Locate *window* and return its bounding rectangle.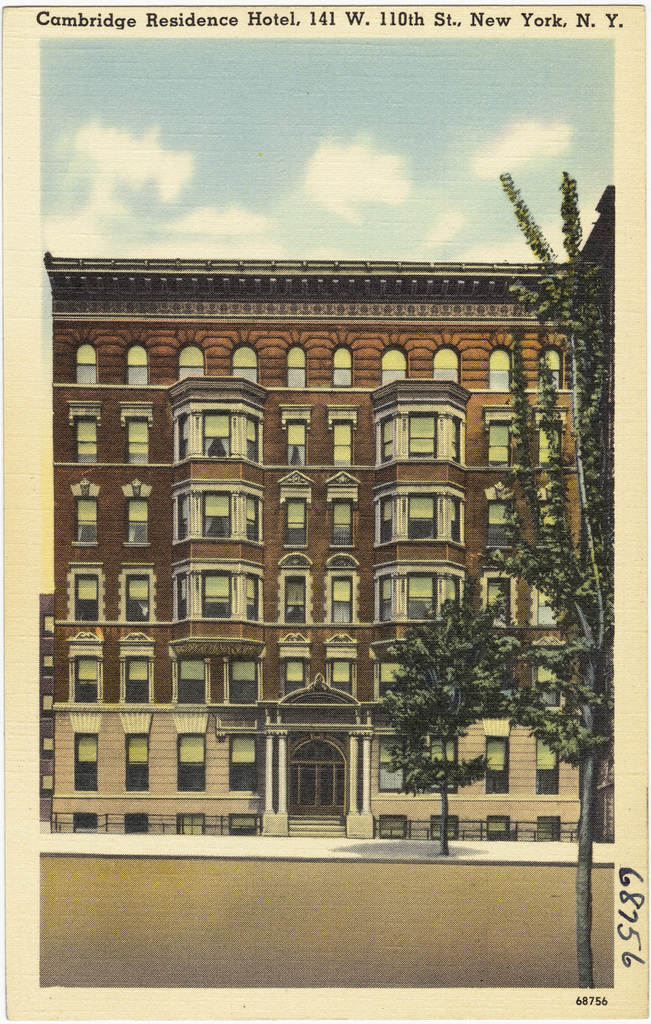
{"left": 181, "top": 659, "right": 202, "bottom": 709}.
